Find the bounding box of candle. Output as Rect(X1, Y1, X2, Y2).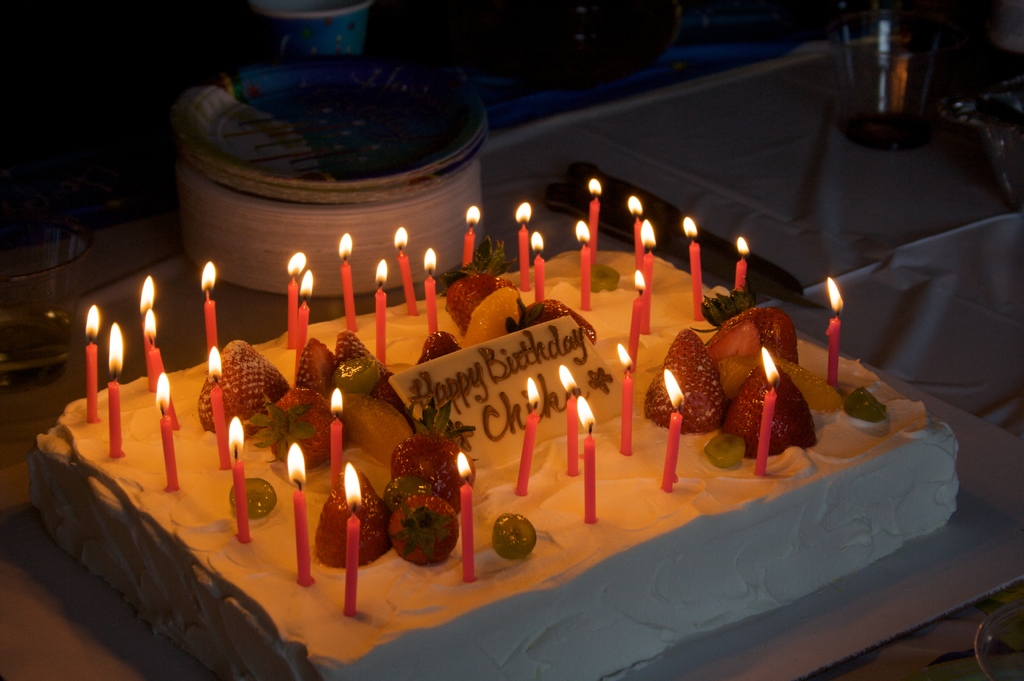
Rect(457, 454, 477, 578).
